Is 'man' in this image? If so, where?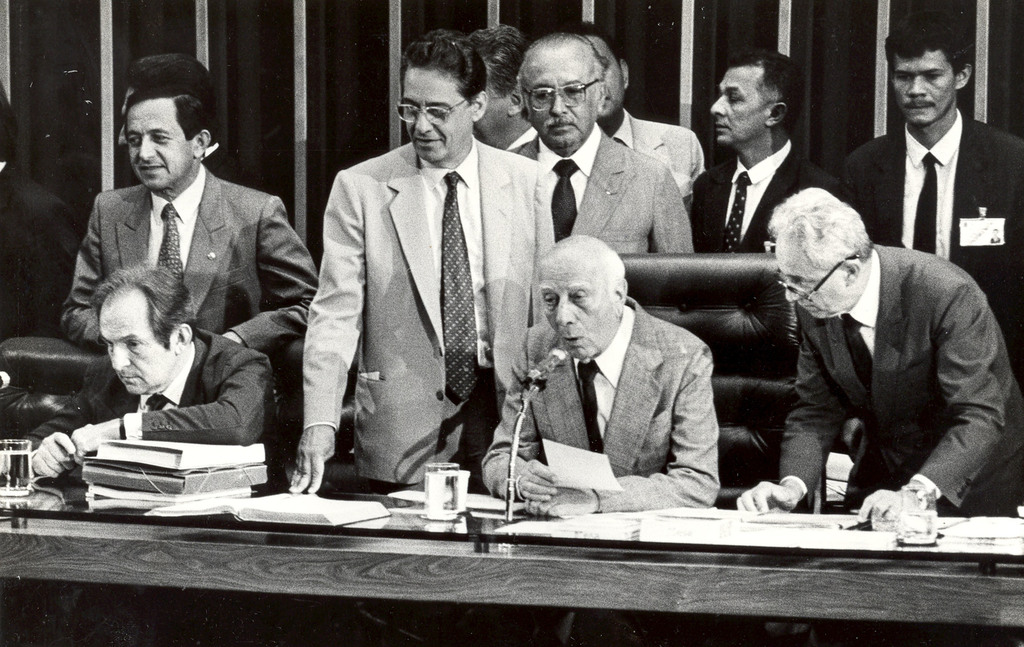
Yes, at left=567, top=20, right=707, bottom=221.
